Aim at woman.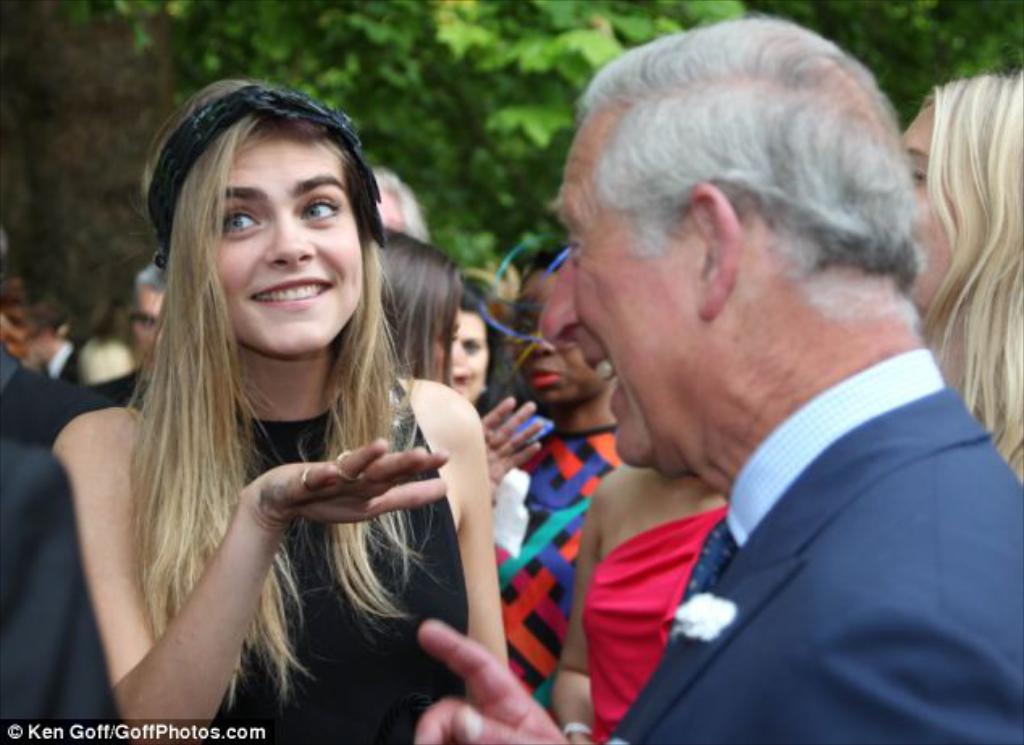
Aimed at <region>476, 250, 633, 706</region>.
